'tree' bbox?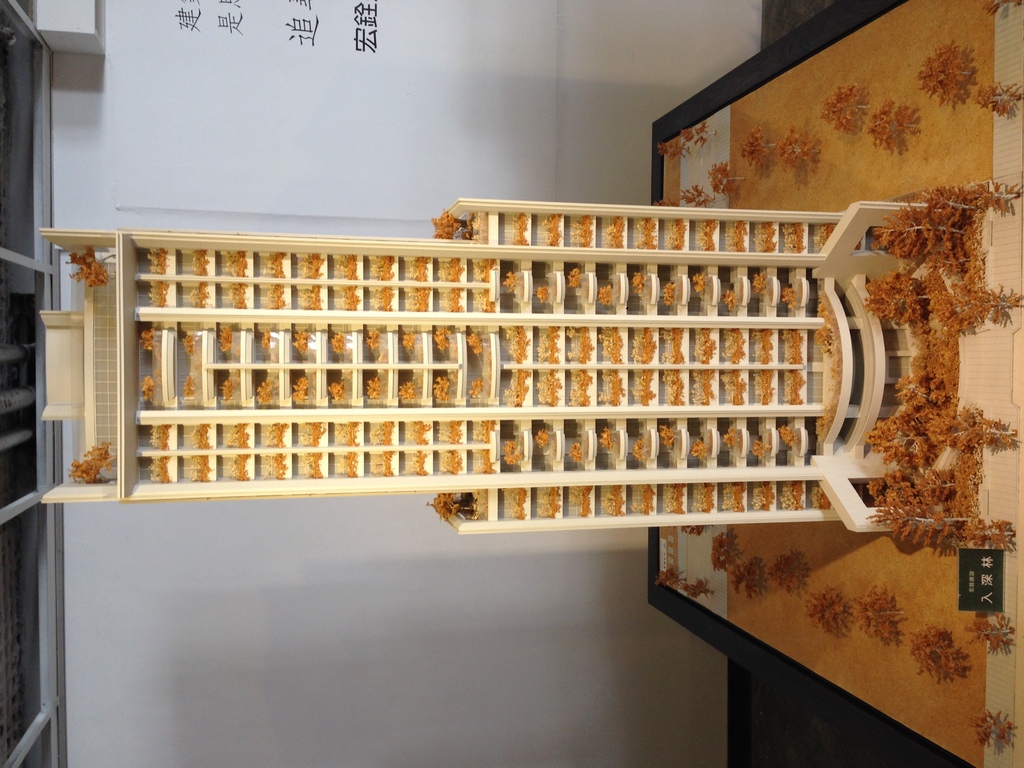
left=675, top=182, right=722, bottom=207
